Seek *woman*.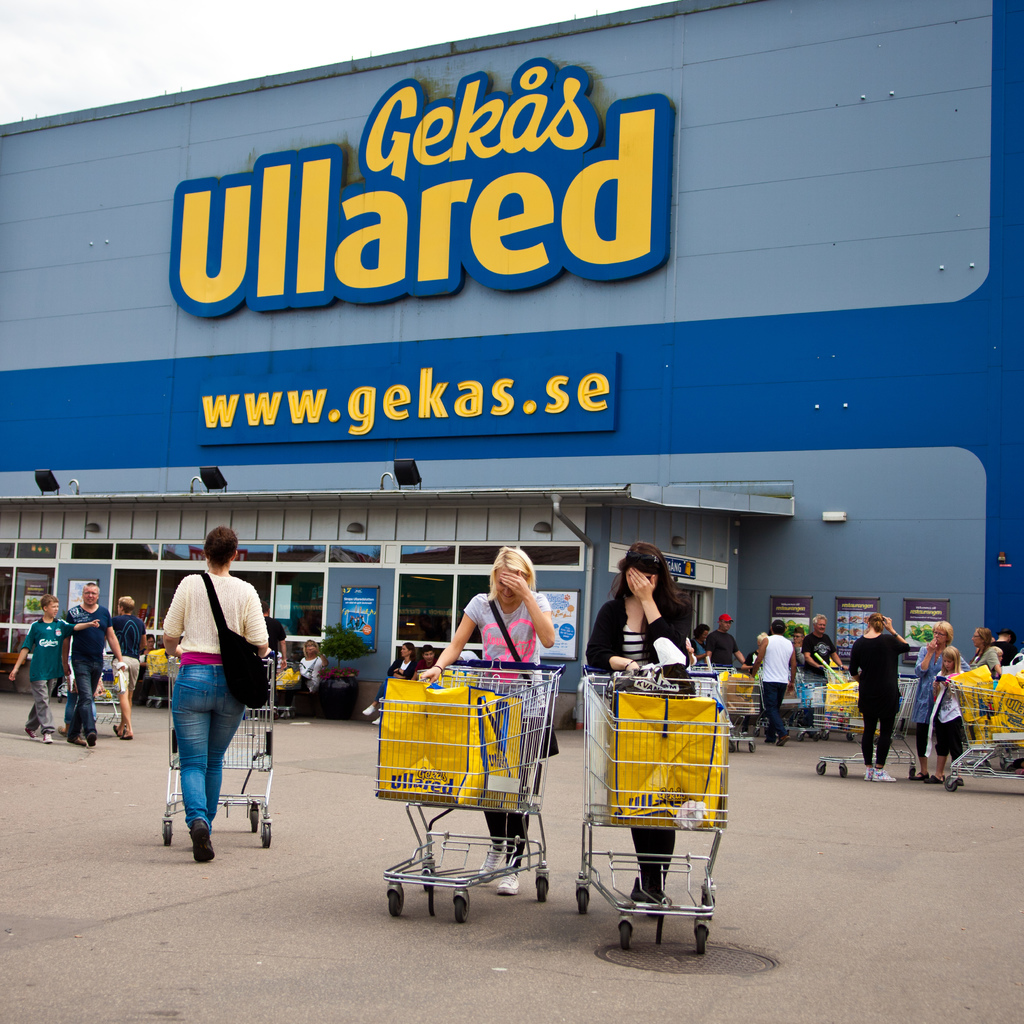
{"x1": 292, "y1": 640, "x2": 326, "y2": 722}.
